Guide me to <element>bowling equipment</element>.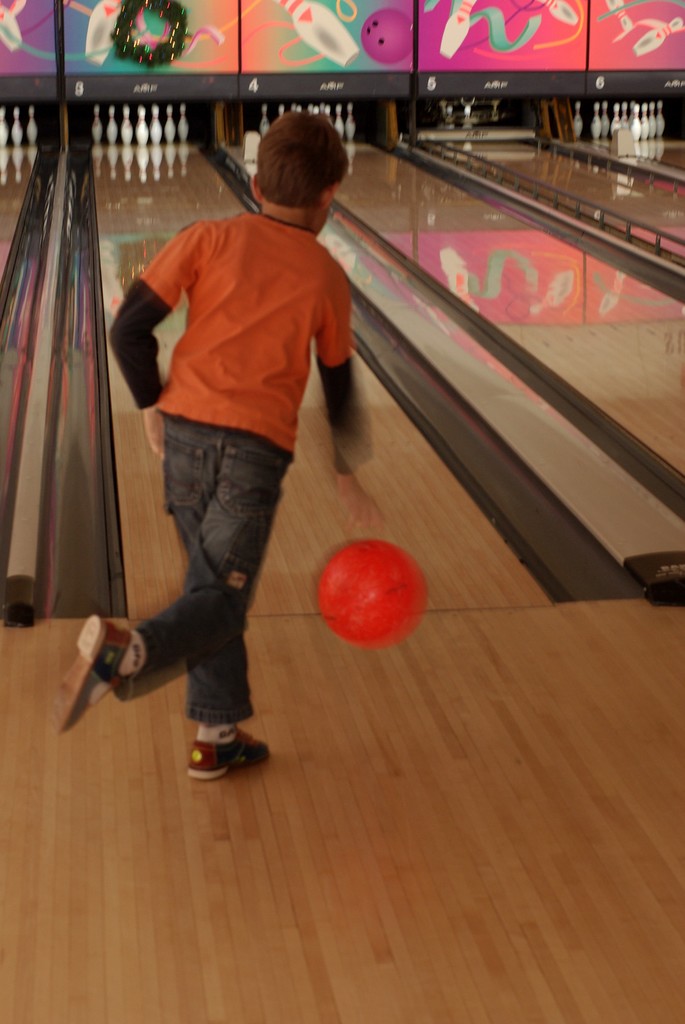
Guidance: <bbox>91, 108, 102, 141</bbox>.
